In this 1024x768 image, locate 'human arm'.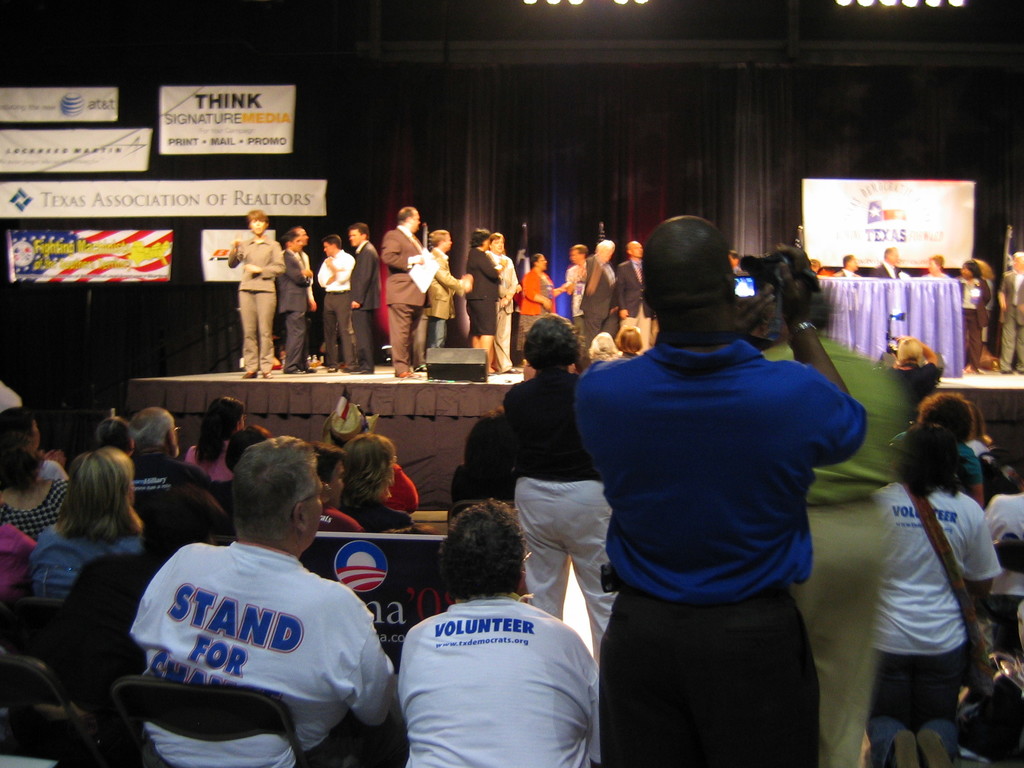
Bounding box: box=[501, 264, 523, 306].
